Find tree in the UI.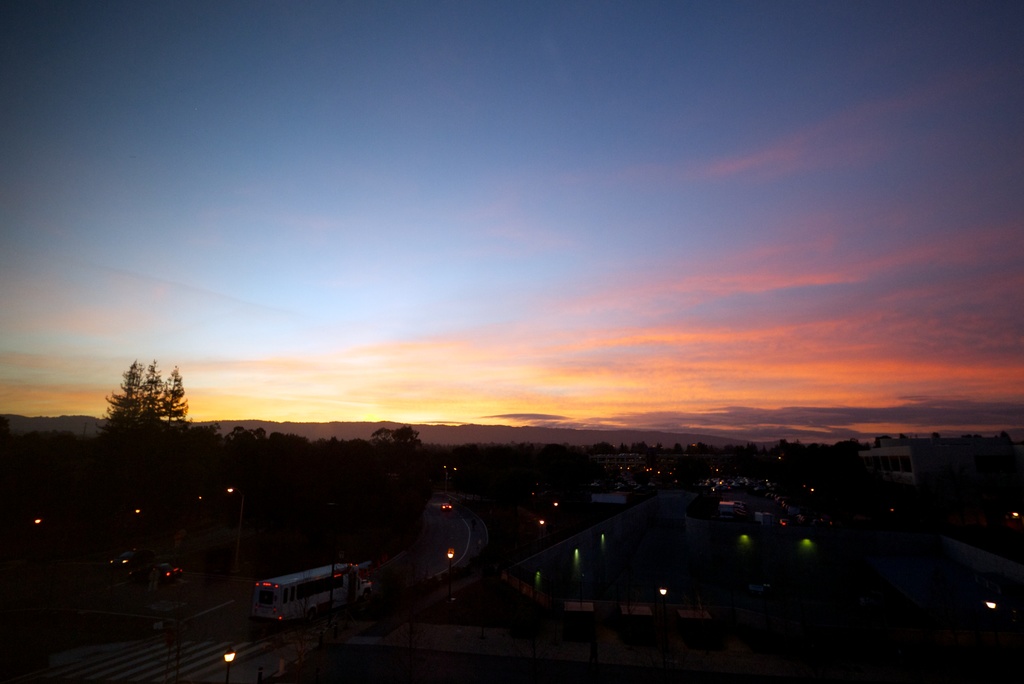
UI element at <box>396,423,420,446</box>.
